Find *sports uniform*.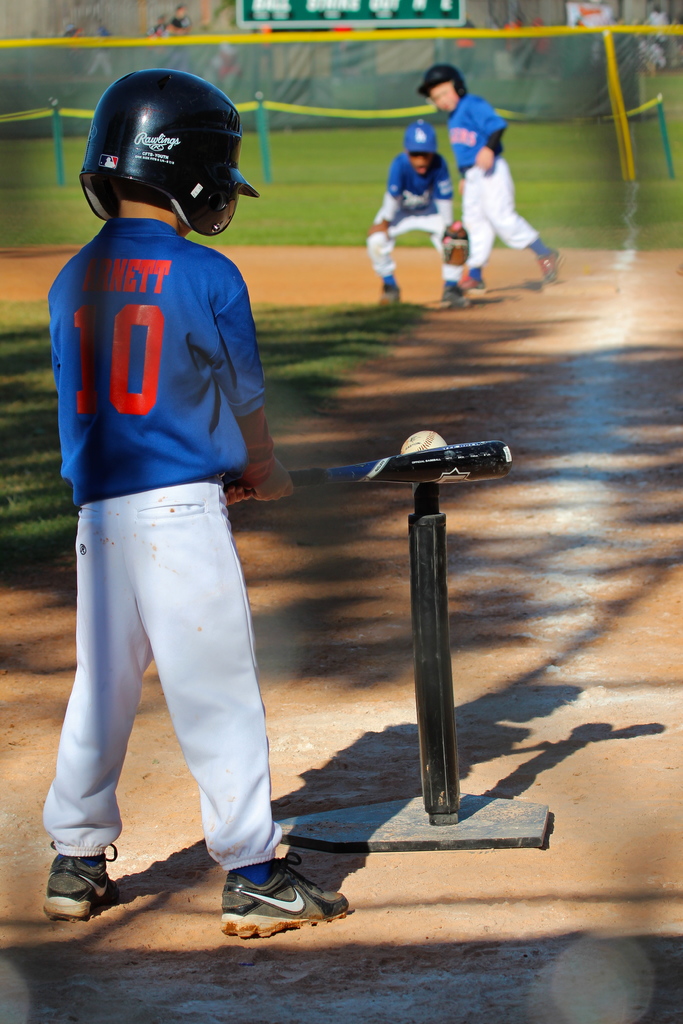
(left=44, top=212, right=277, bottom=876).
